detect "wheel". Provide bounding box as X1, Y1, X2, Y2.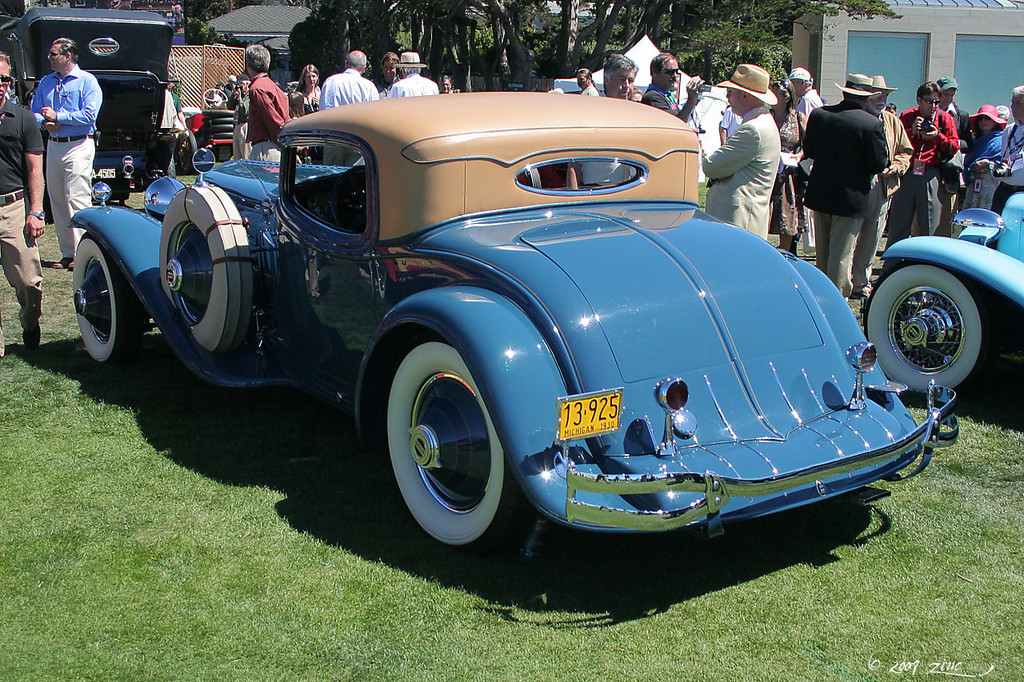
64, 237, 119, 370.
